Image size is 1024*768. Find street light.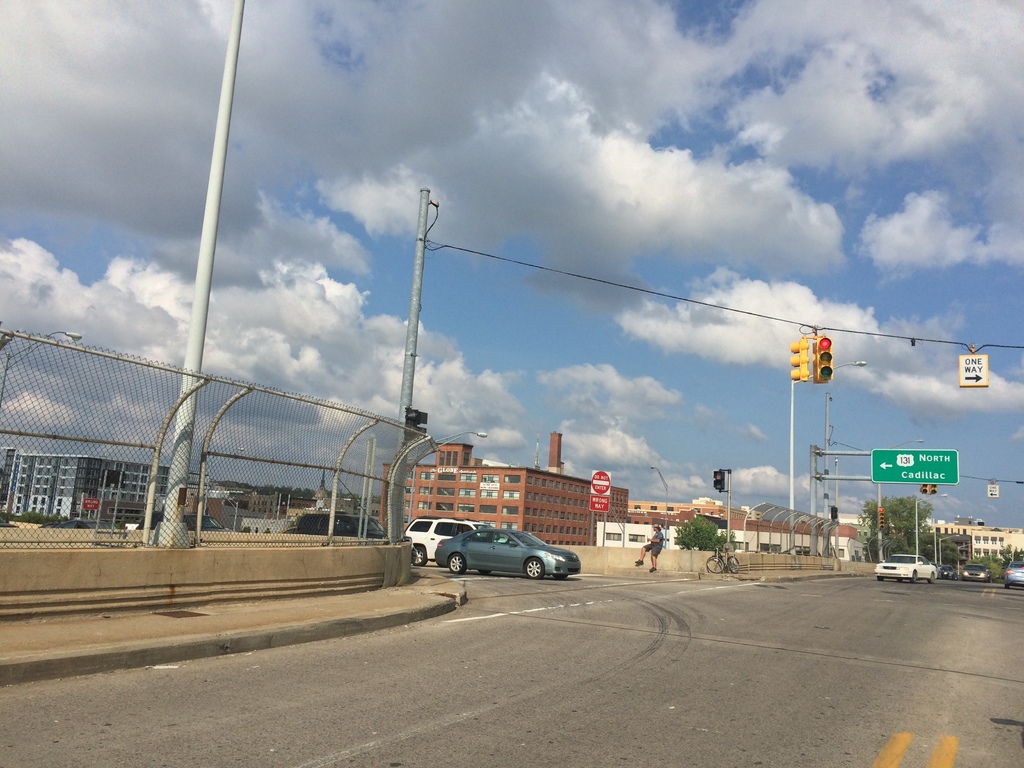
region(0, 326, 84, 419).
